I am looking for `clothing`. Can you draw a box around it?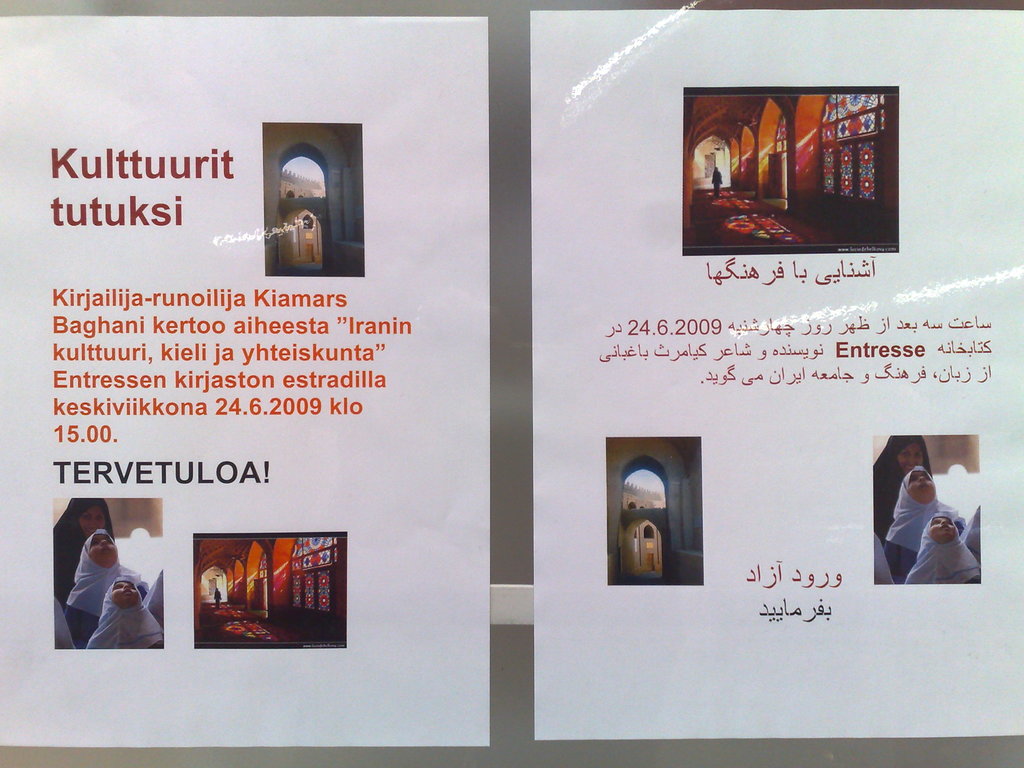
Sure, the bounding box is rect(883, 468, 962, 584).
